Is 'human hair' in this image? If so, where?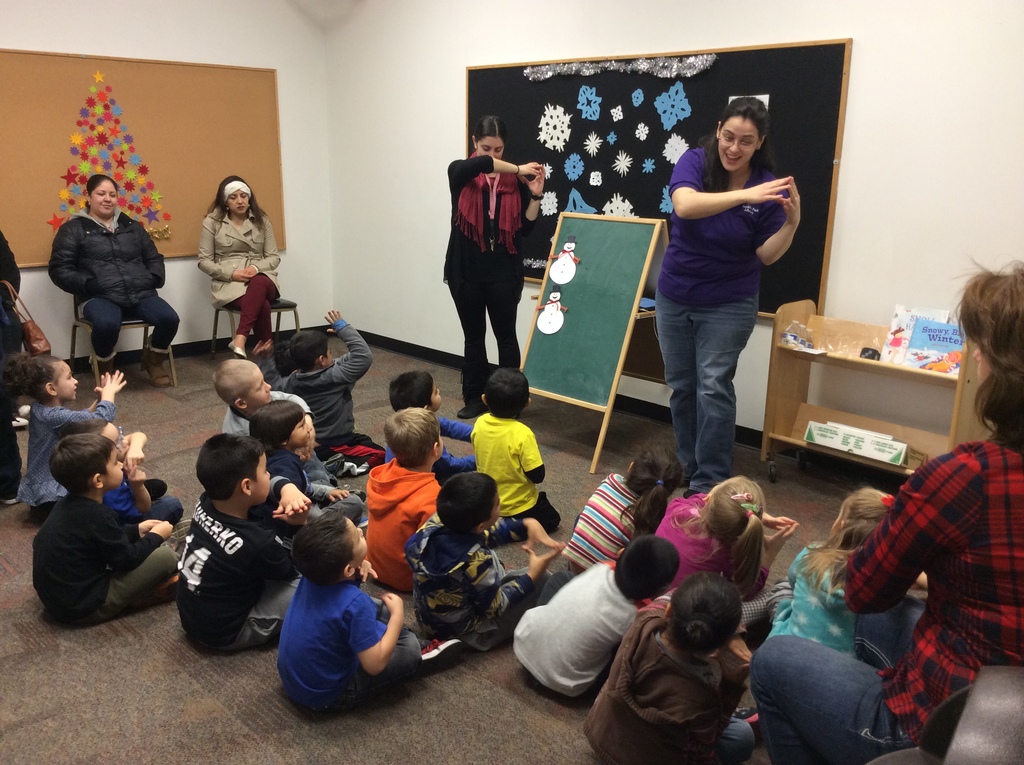
Yes, at bbox=[619, 446, 673, 541].
